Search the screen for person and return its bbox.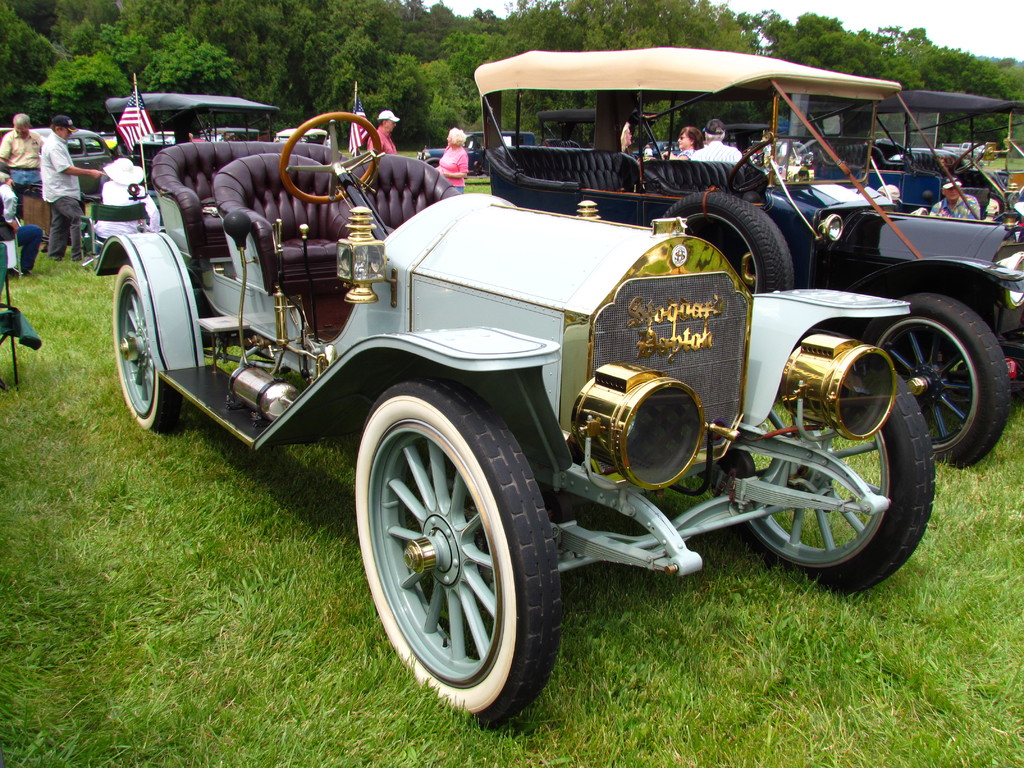
Found: 686,119,744,163.
